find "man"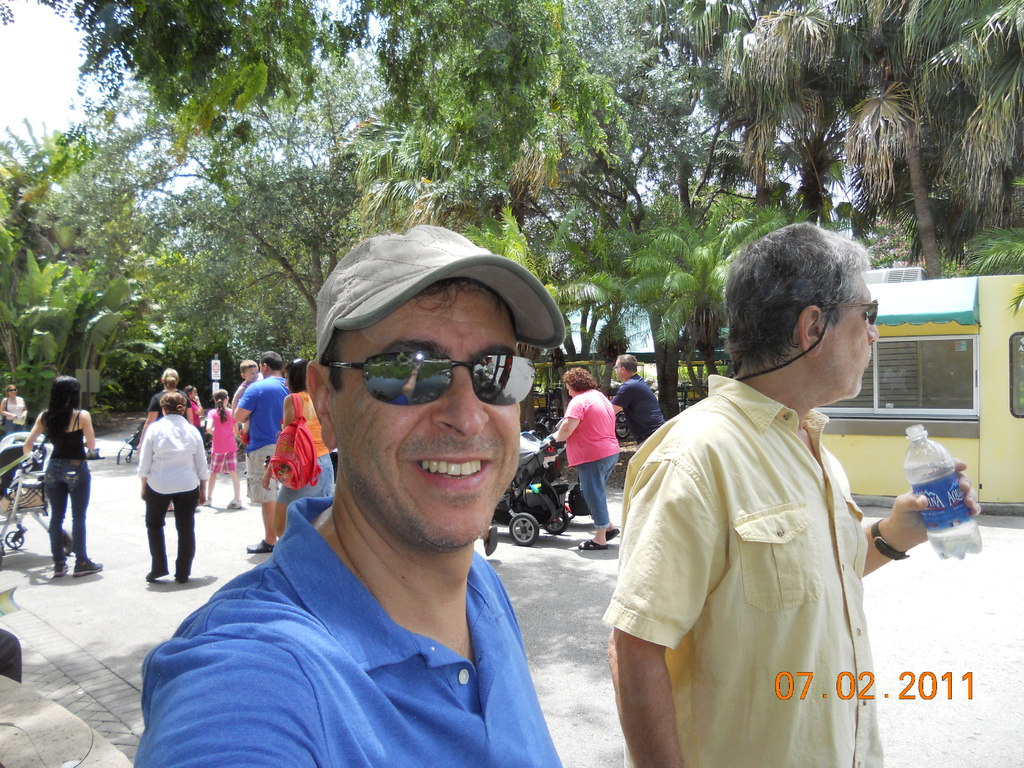
(133, 234, 567, 767)
